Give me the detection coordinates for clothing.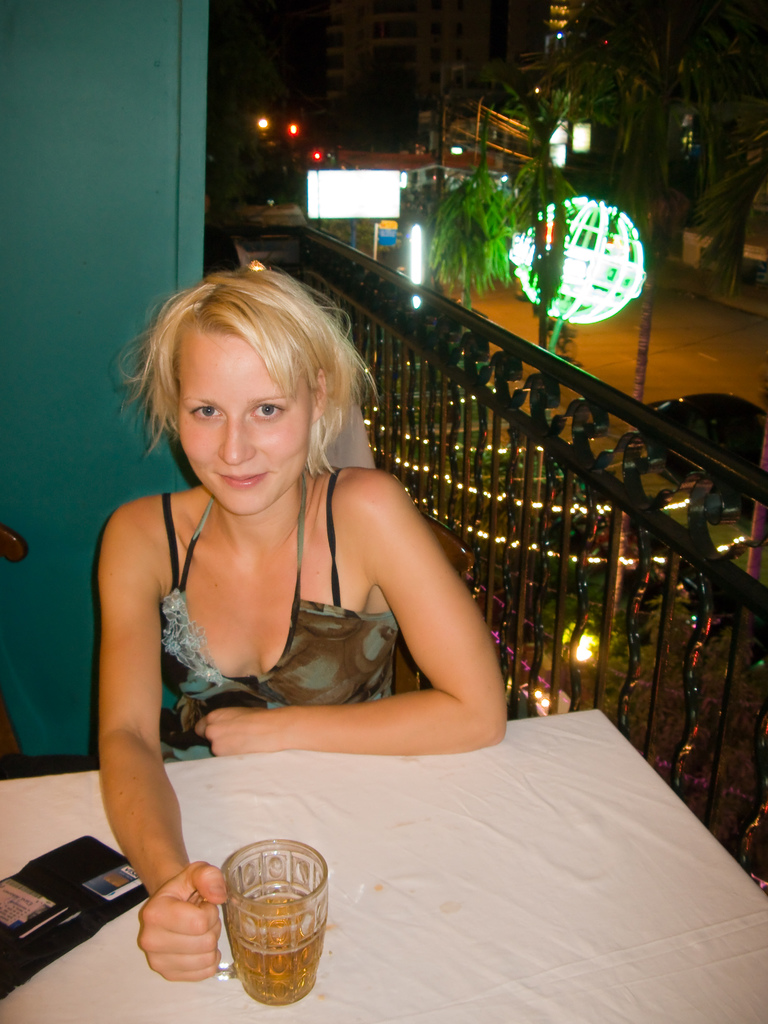
[154,463,401,764].
